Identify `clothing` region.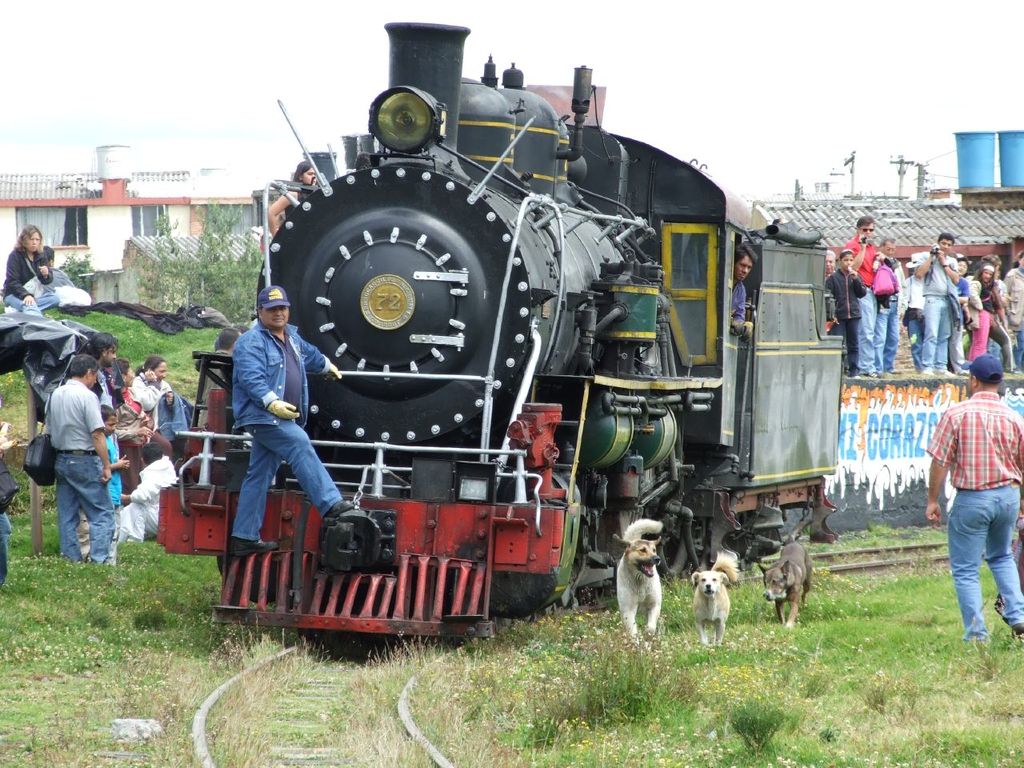
Region: 958 270 972 302.
